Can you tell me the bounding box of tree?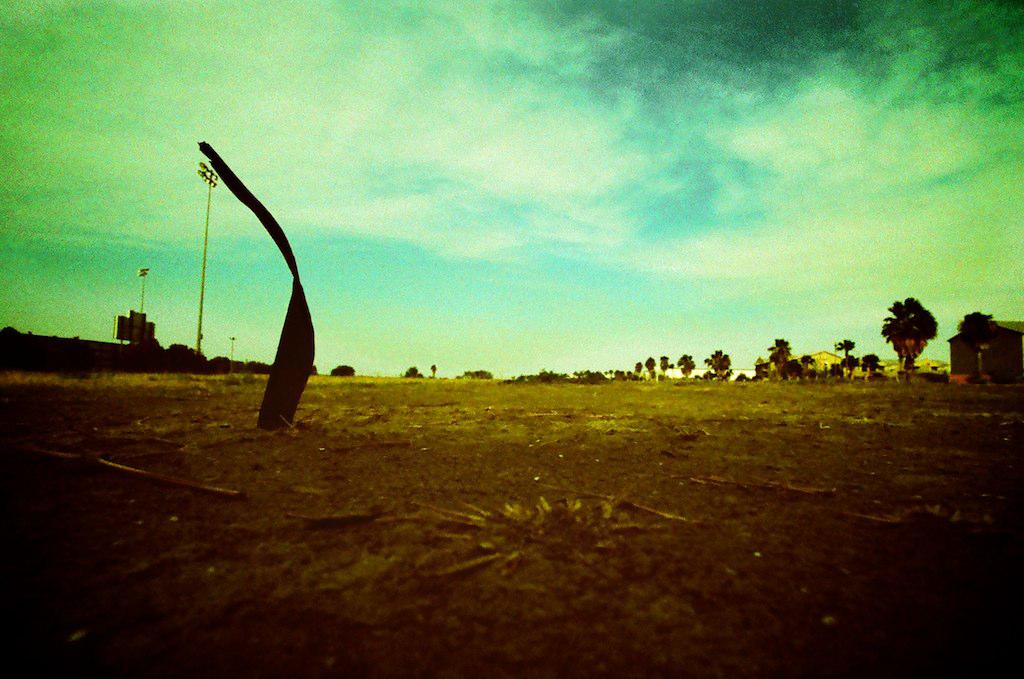
<box>672,354,696,376</box>.
